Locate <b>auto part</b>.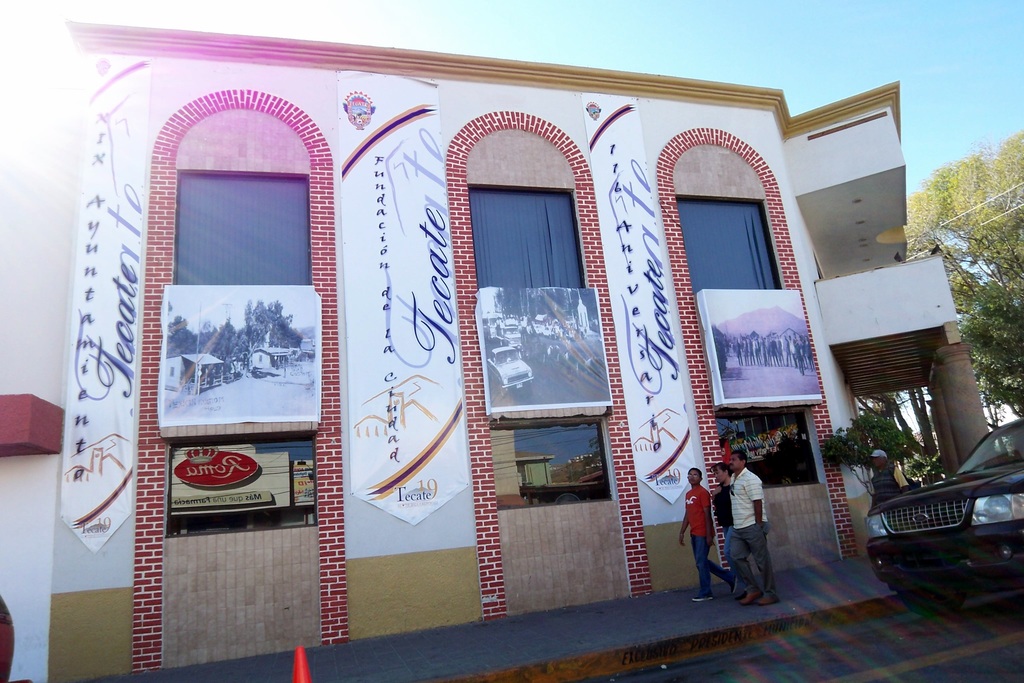
Bounding box: [x1=970, y1=483, x2=1023, y2=545].
